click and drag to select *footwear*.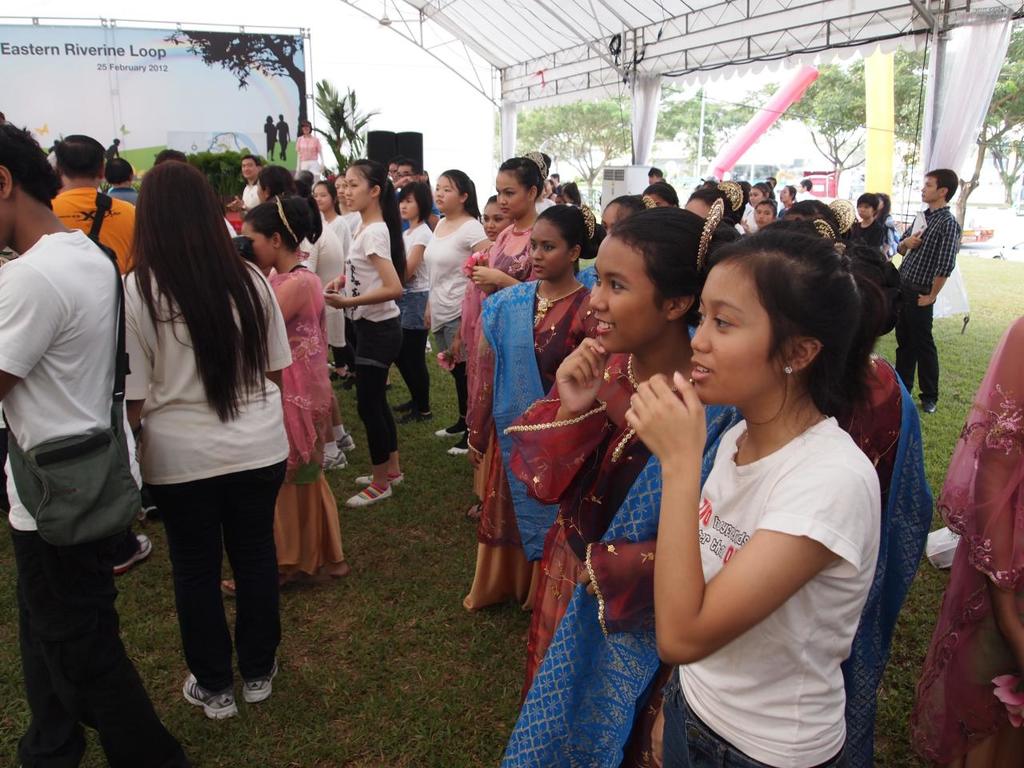
Selection: (x1=336, y1=434, x2=358, y2=452).
